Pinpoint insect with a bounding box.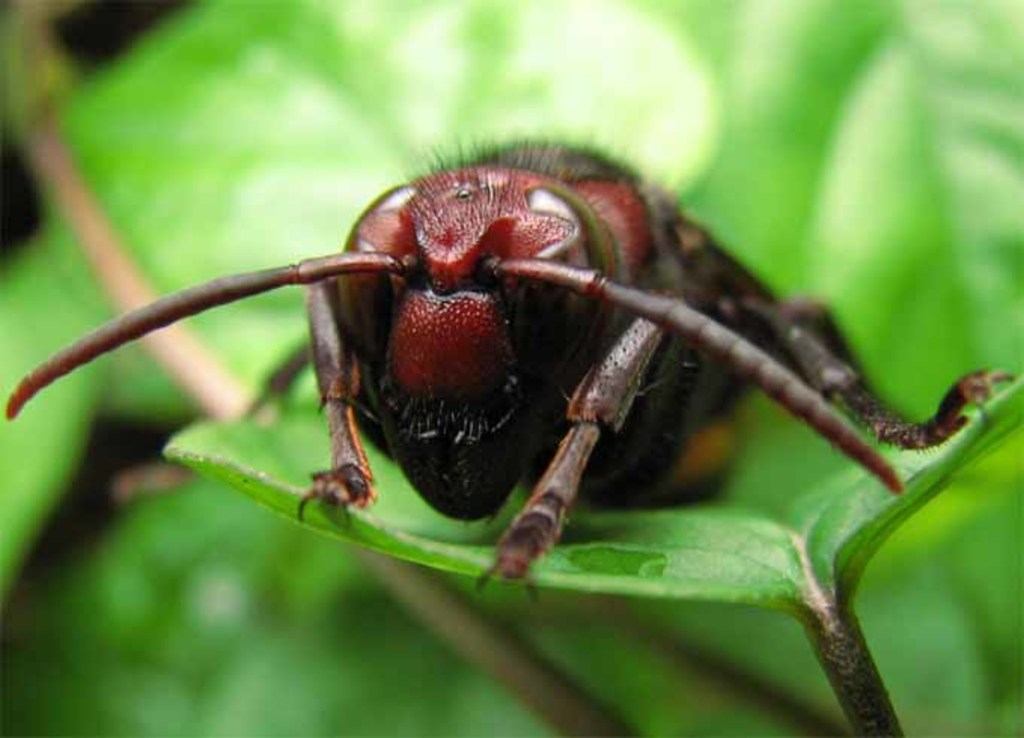
[left=0, top=128, right=1006, bottom=613].
